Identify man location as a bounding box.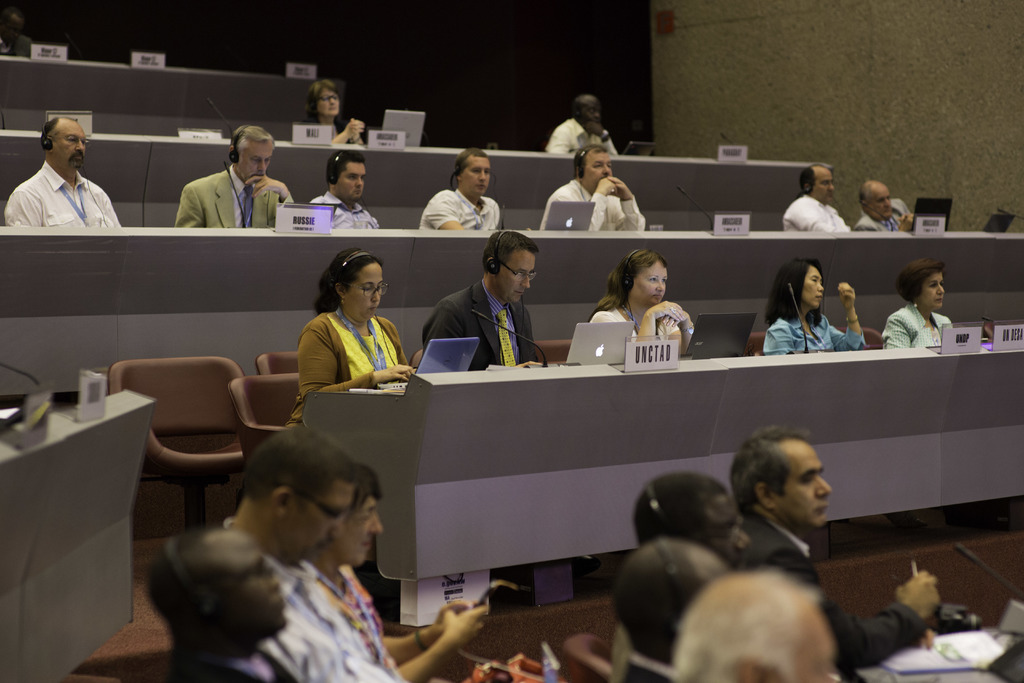
pyautogui.locateOnScreen(610, 536, 729, 682).
